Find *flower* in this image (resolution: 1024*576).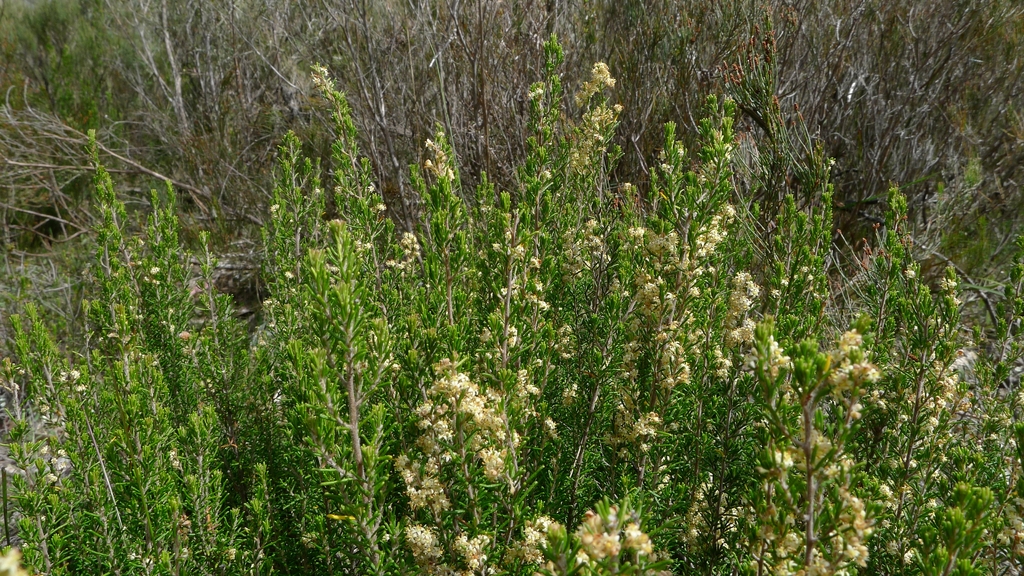
locate(145, 554, 154, 566).
